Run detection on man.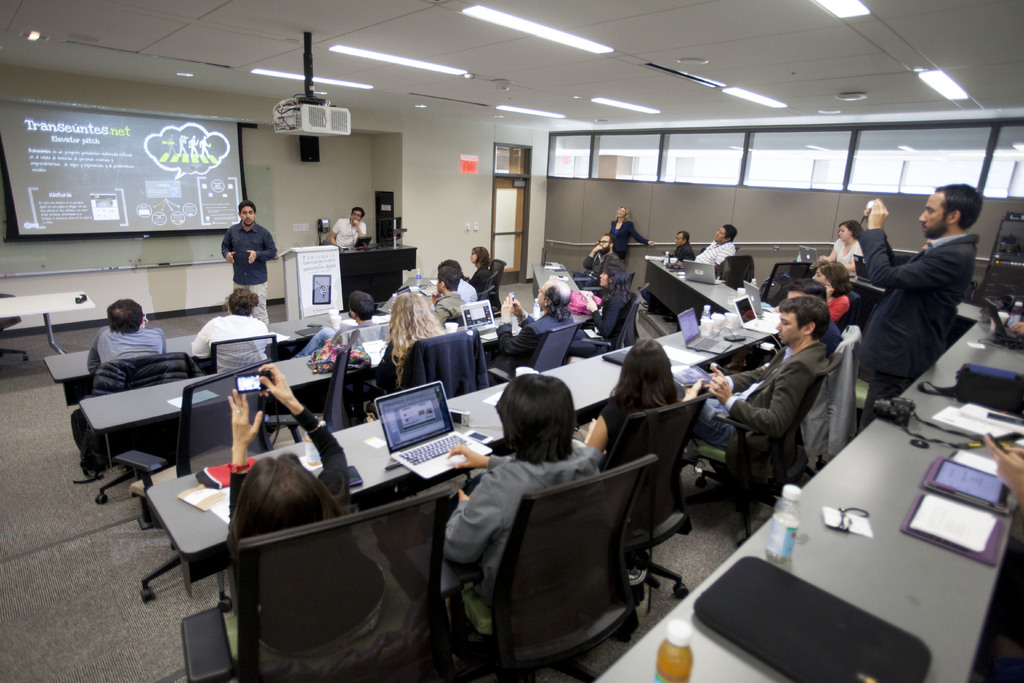
Result: detection(437, 263, 479, 313).
